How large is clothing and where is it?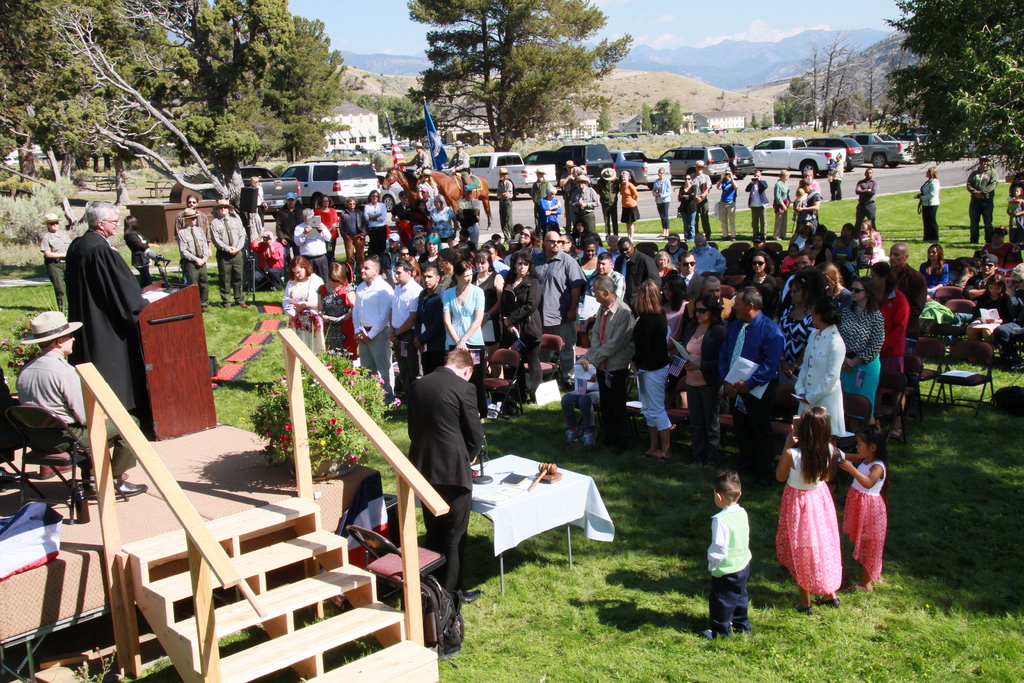
Bounding box: left=967, top=166, right=997, bottom=238.
